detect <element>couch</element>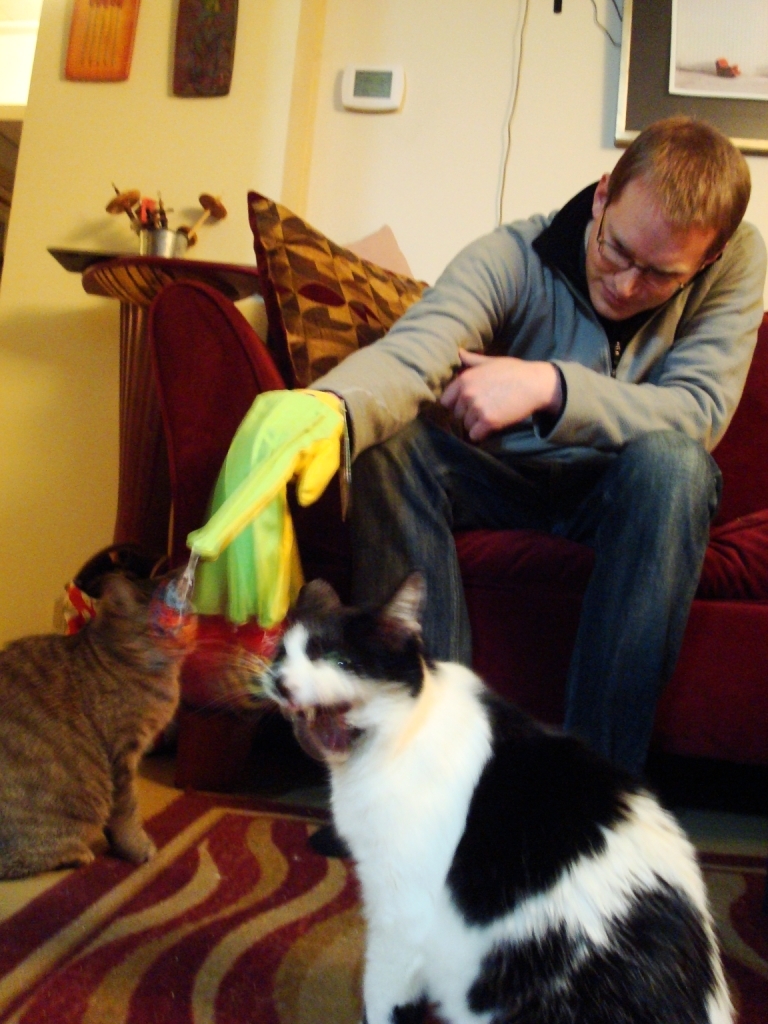
locate(174, 271, 767, 1023)
